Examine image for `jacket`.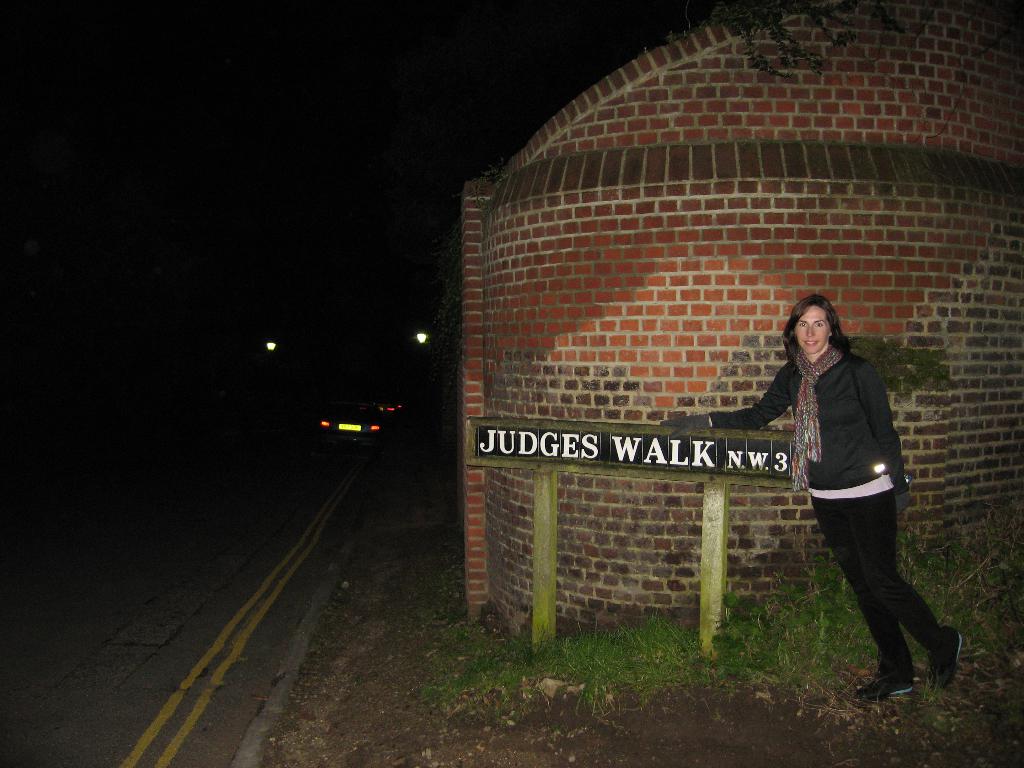
Examination result: {"left": 756, "top": 304, "right": 893, "bottom": 484}.
